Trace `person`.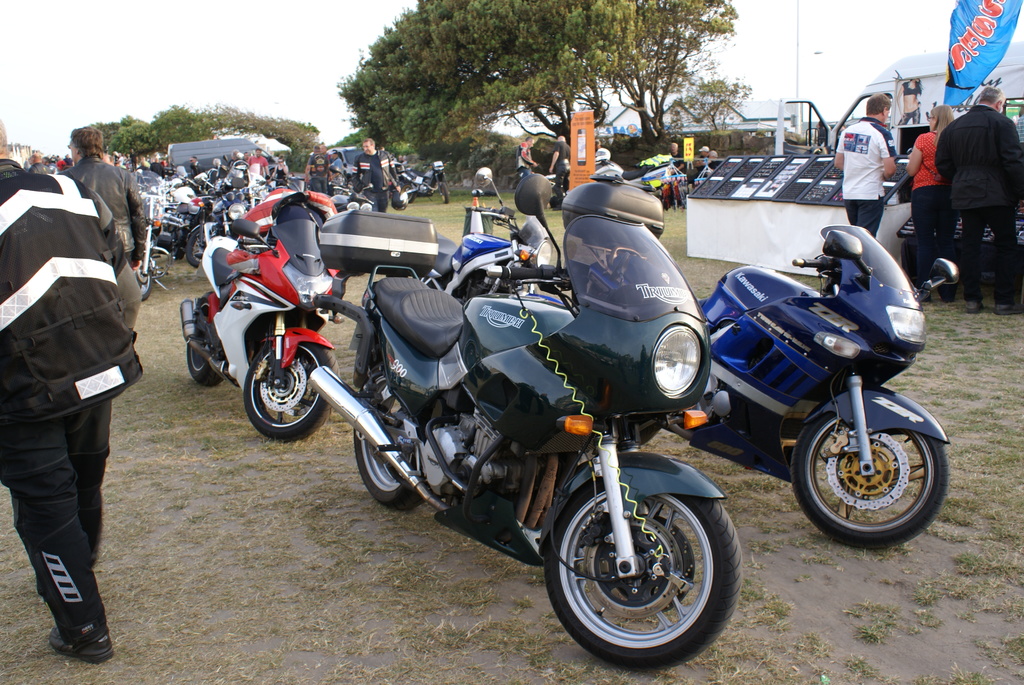
Traced to l=271, t=157, r=289, b=185.
